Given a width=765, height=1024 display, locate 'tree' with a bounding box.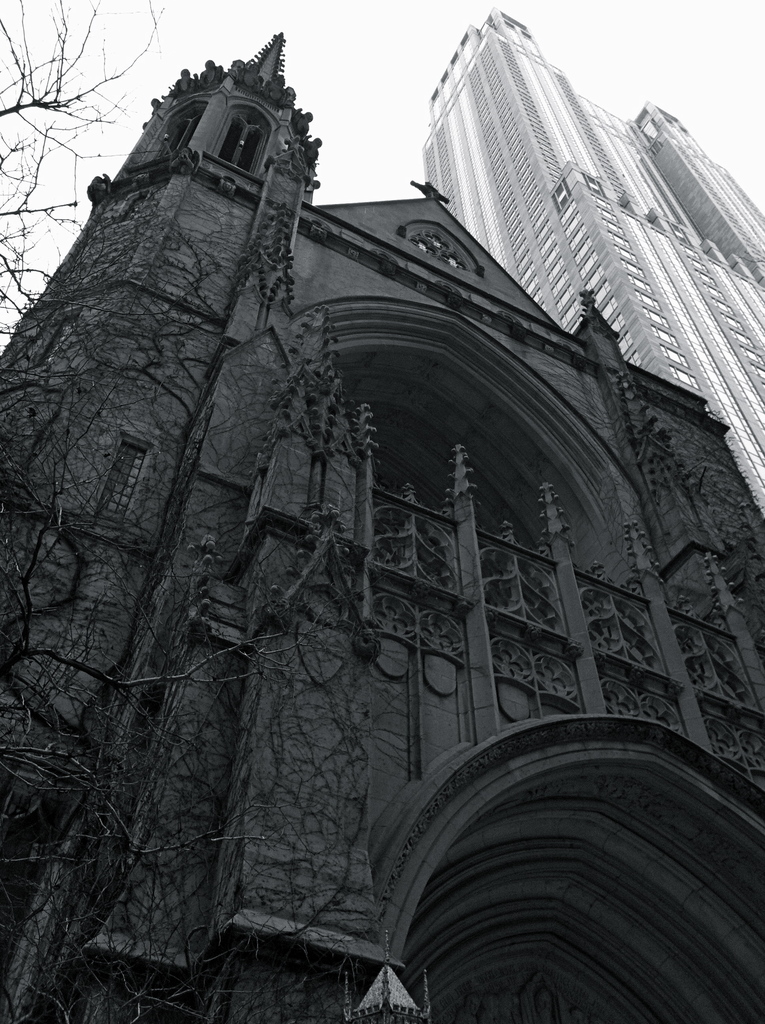
Located: crop(0, 0, 396, 1023).
